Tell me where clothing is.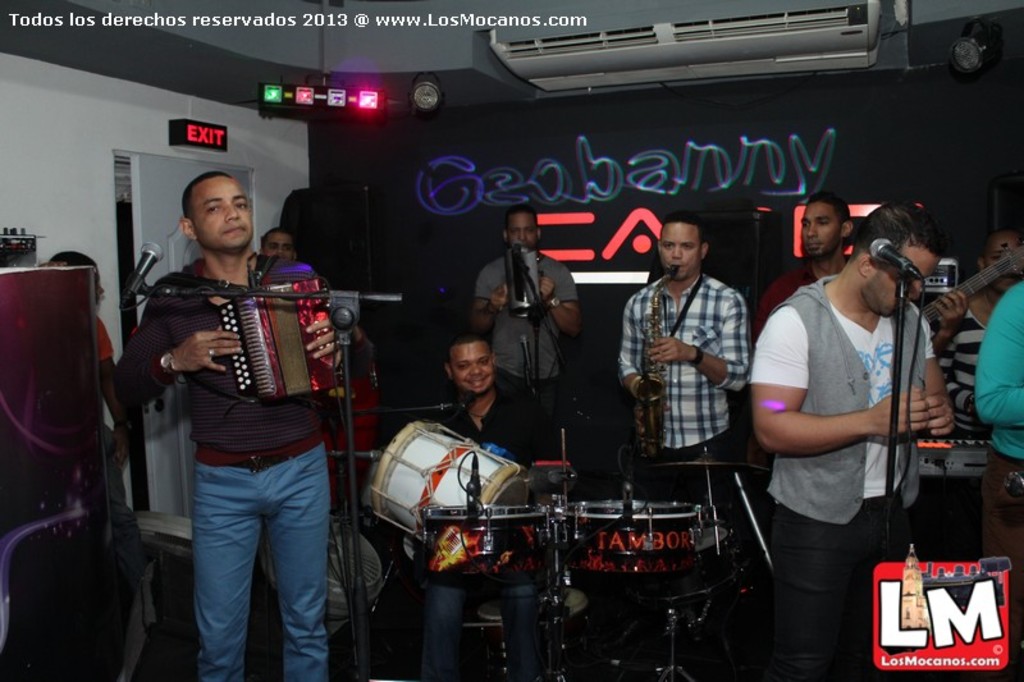
clothing is at [468, 255, 577, 441].
